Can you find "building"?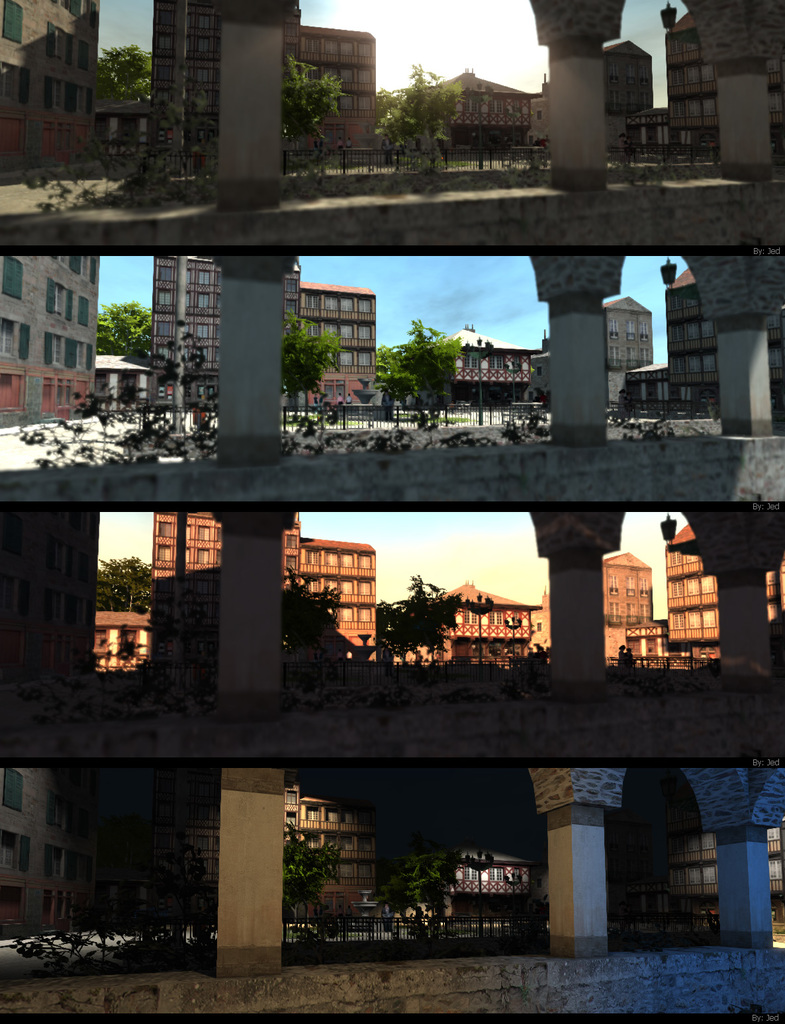
Yes, bounding box: BBox(277, 25, 367, 162).
